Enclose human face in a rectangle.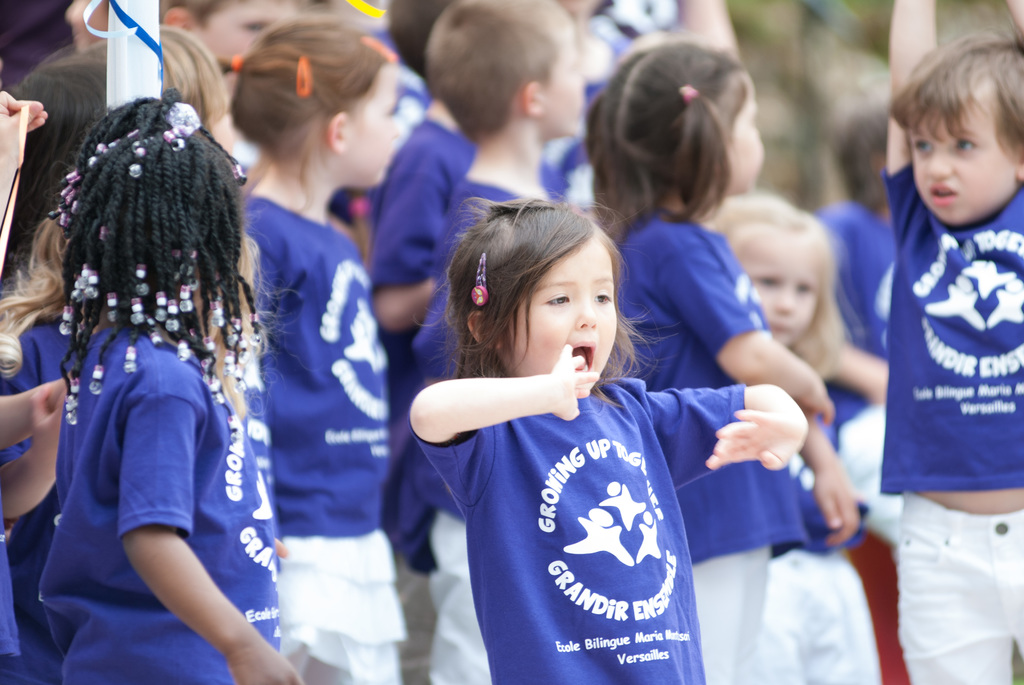
{"left": 348, "top": 68, "right": 402, "bottom": 195}.
